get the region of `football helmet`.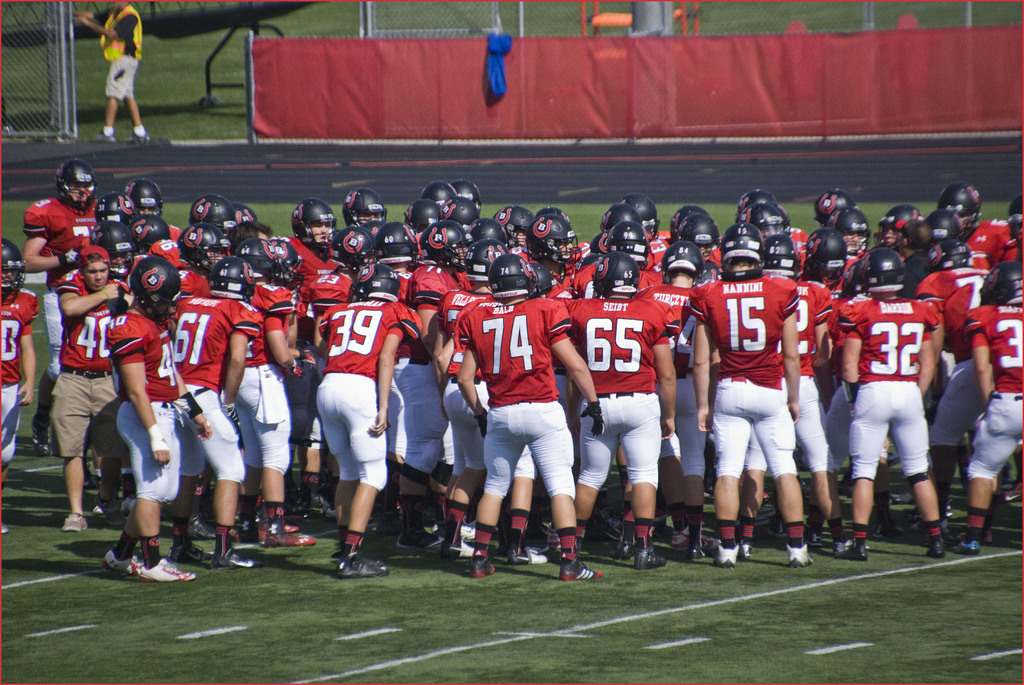
locate(677, 214, 717, 245).
